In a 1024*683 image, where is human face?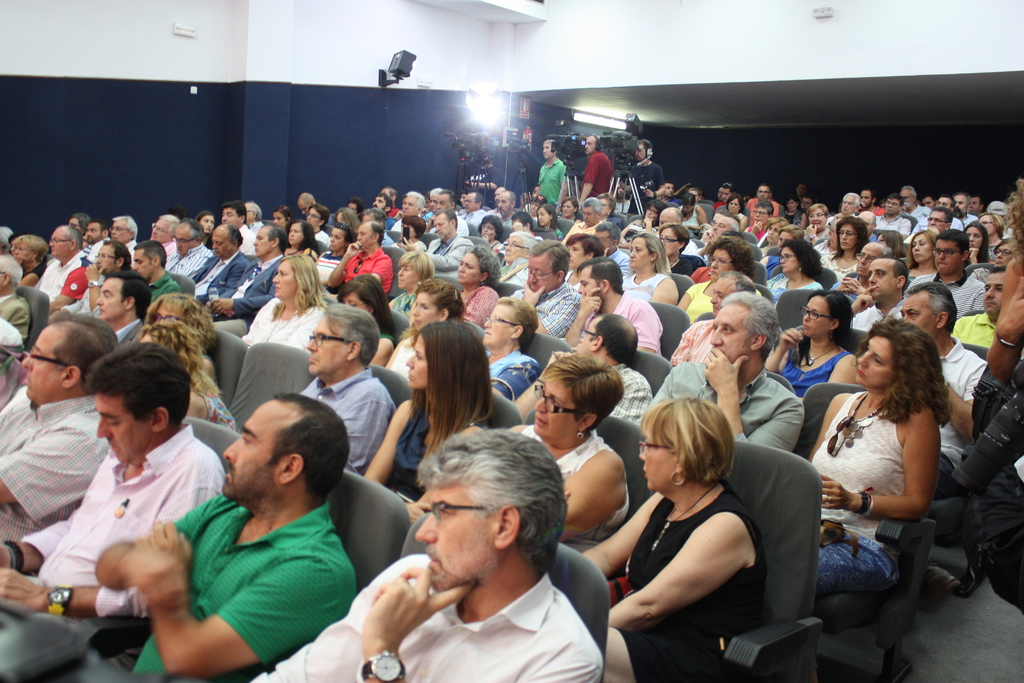
rect(336, 209, 344, 224).
